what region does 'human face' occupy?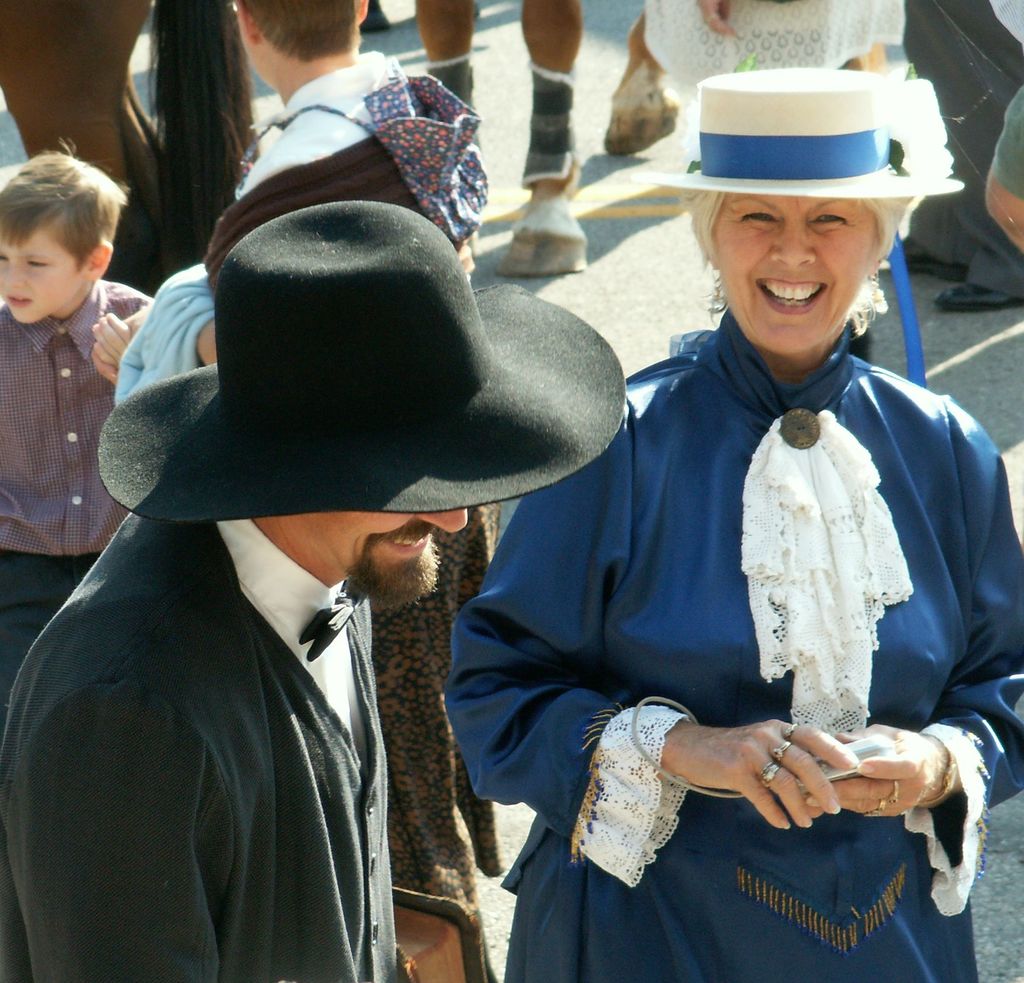
<box>0,222,80,318</box>.
